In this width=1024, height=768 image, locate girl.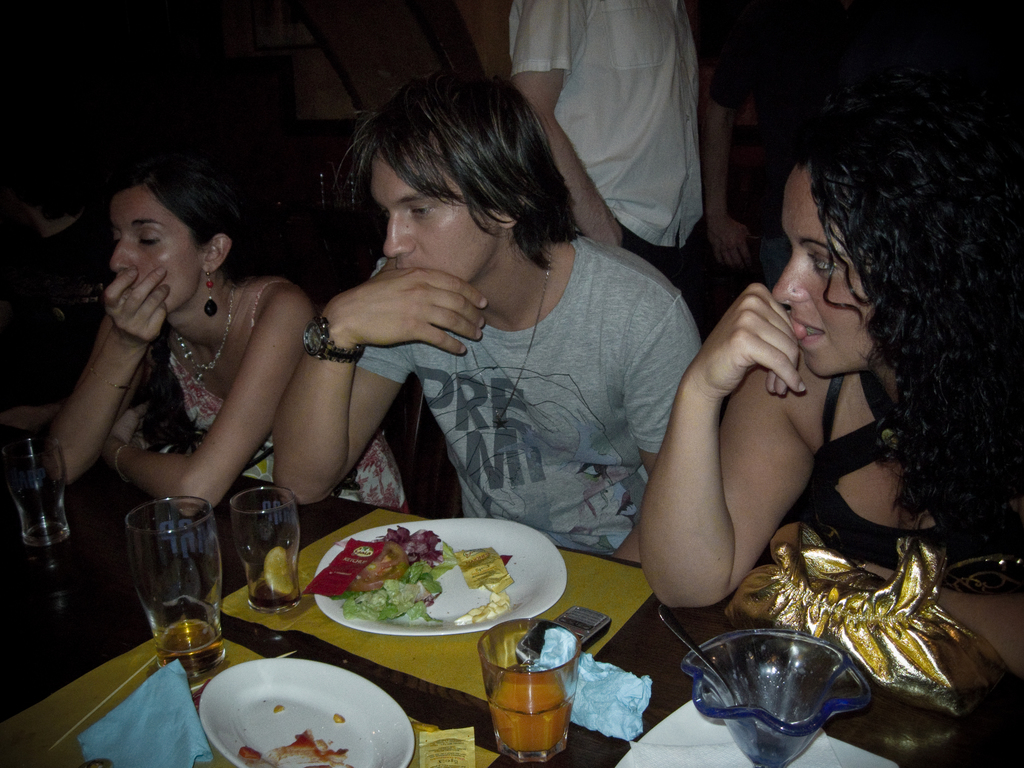
Bounding box: {"x1": 51, "y1": 163, "x2": 401, "y2": 507}.
